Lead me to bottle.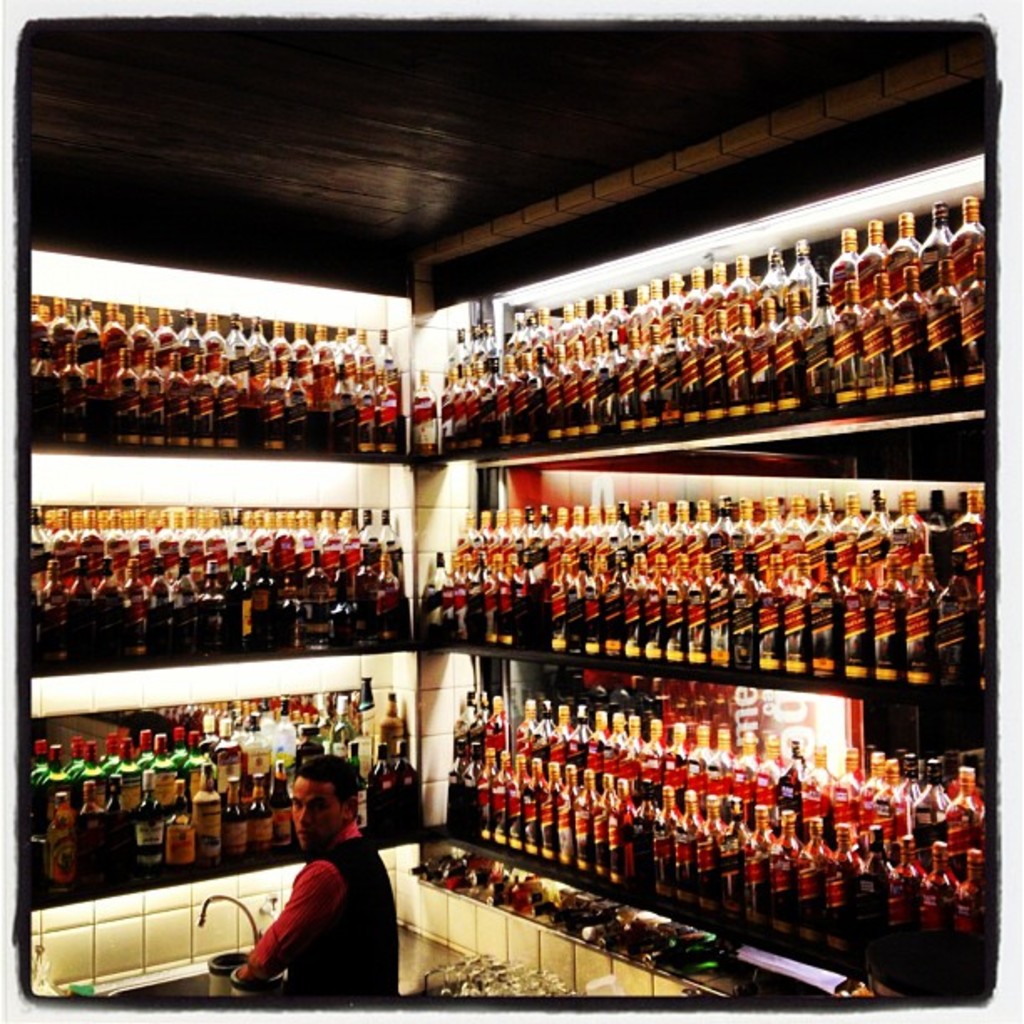
Lead to l=674, t=502, r=693, b=552.
